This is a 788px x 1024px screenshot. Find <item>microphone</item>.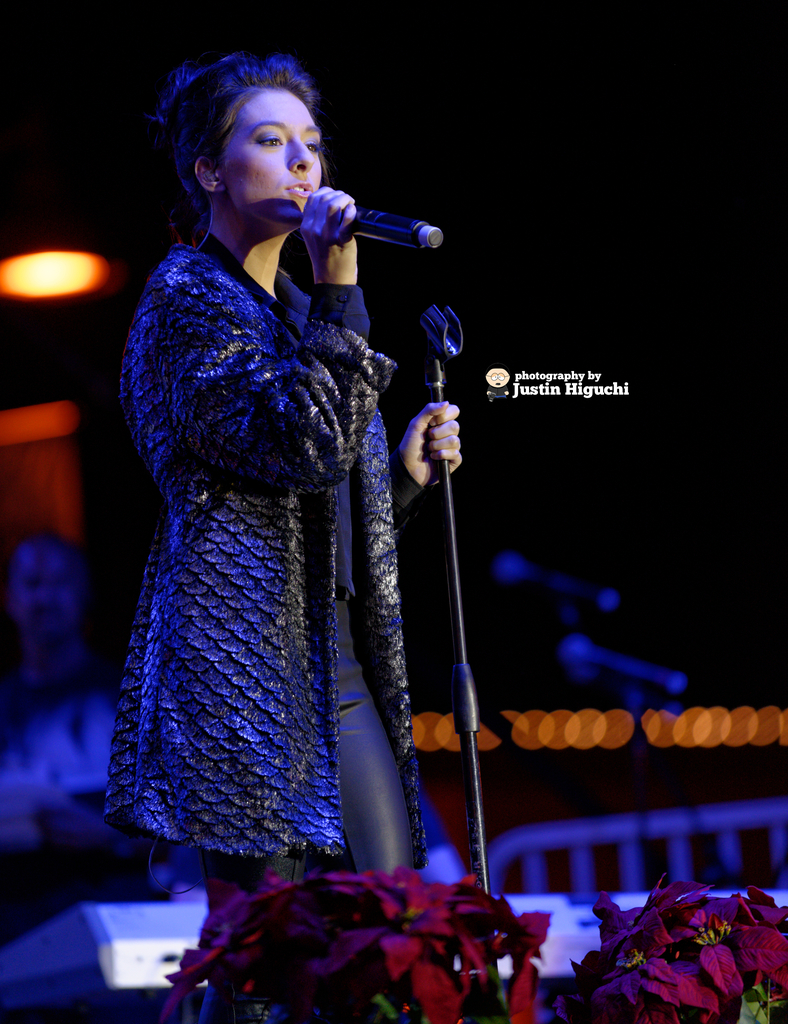
Bounding box: 560,637,689,700.
